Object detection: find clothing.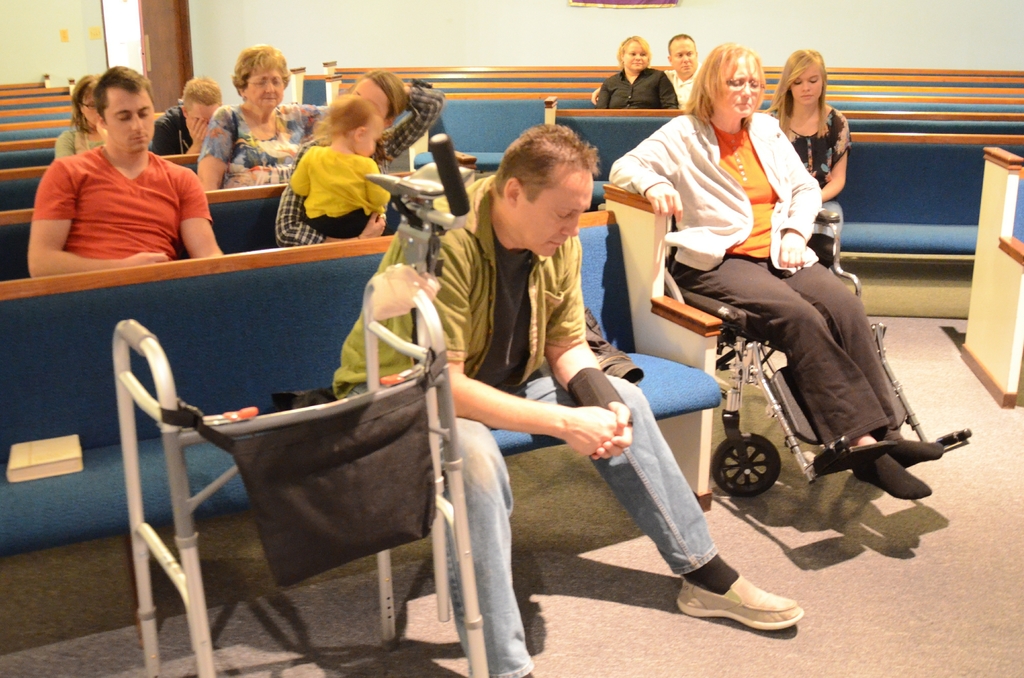
BBox(150, 99, 204, 170).
